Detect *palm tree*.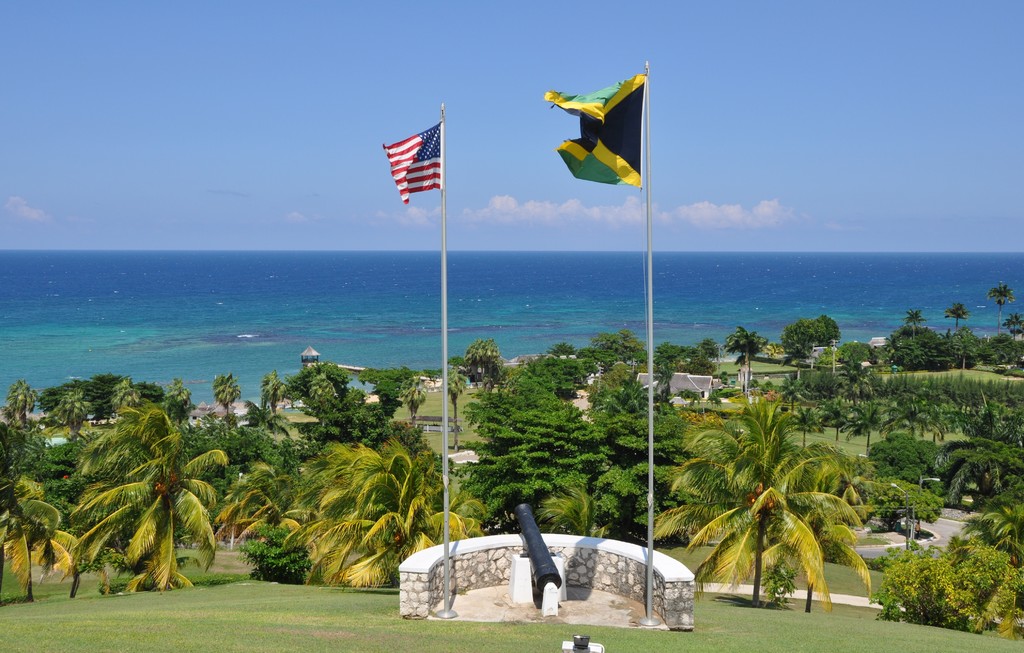
Detected at 495,365,591,526.
